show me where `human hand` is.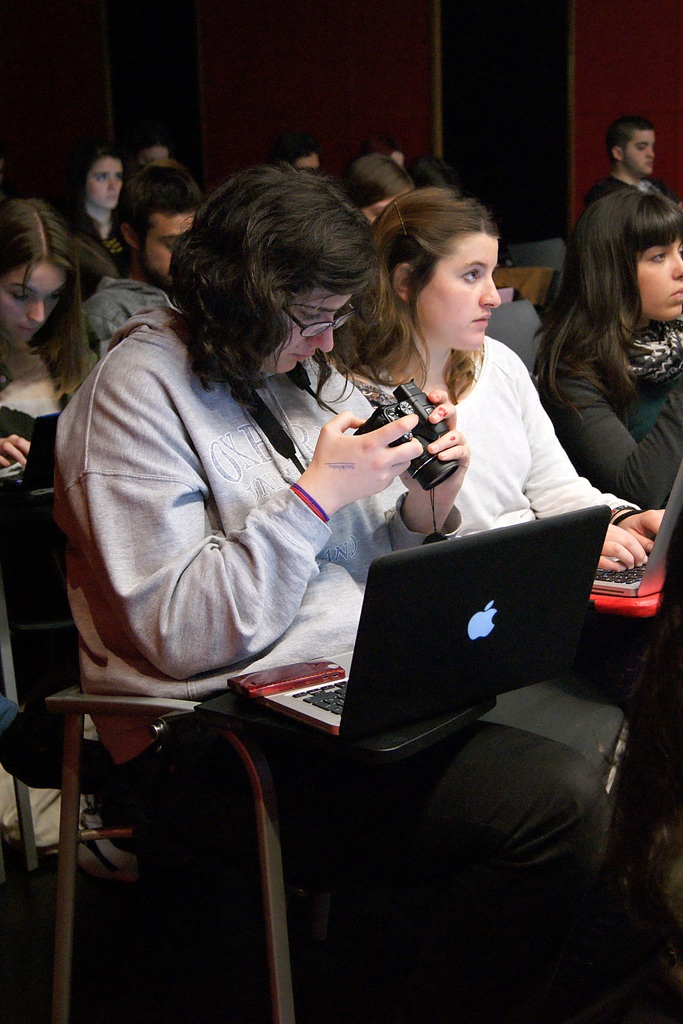
`human hand` is at x1=598 y1=522 x2=647 y2=575.
